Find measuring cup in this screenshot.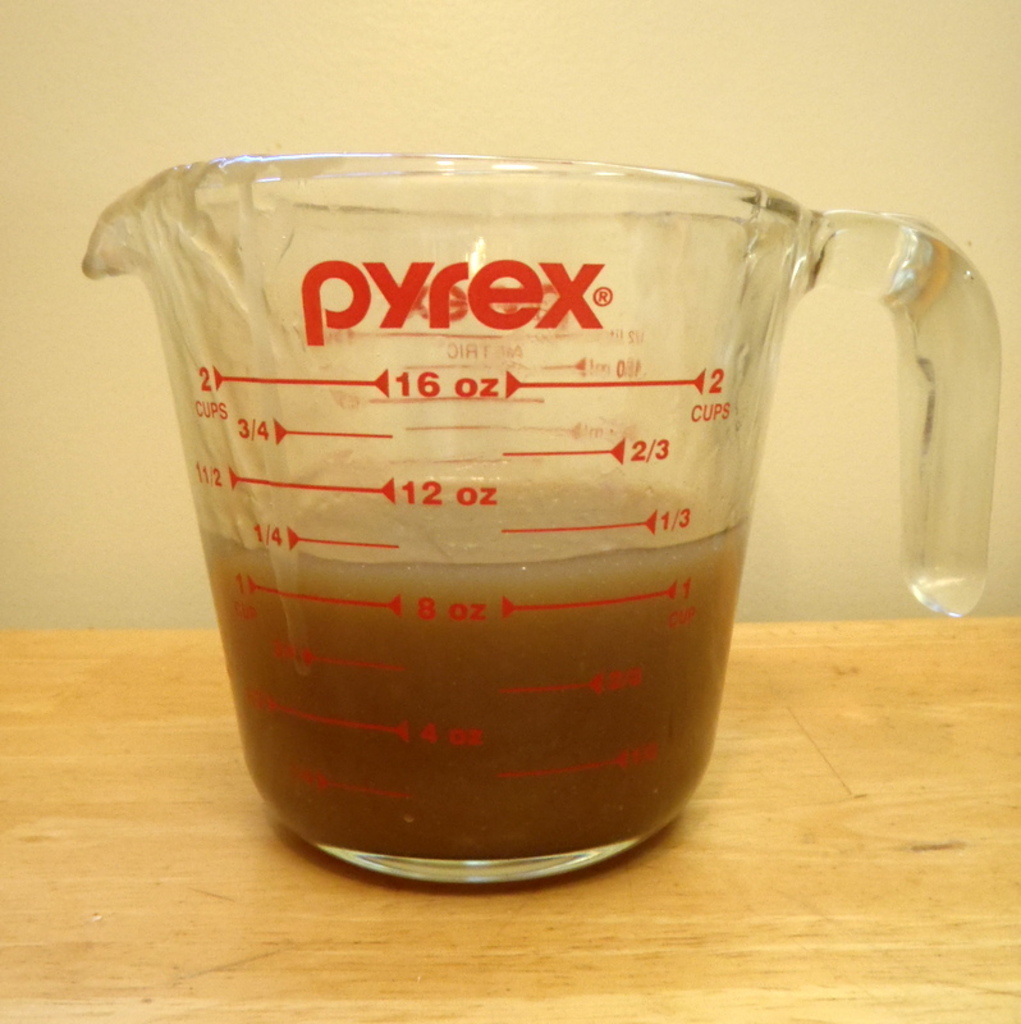
The bounding box for measuring cup is BBox(86, 151, 999, 886).
